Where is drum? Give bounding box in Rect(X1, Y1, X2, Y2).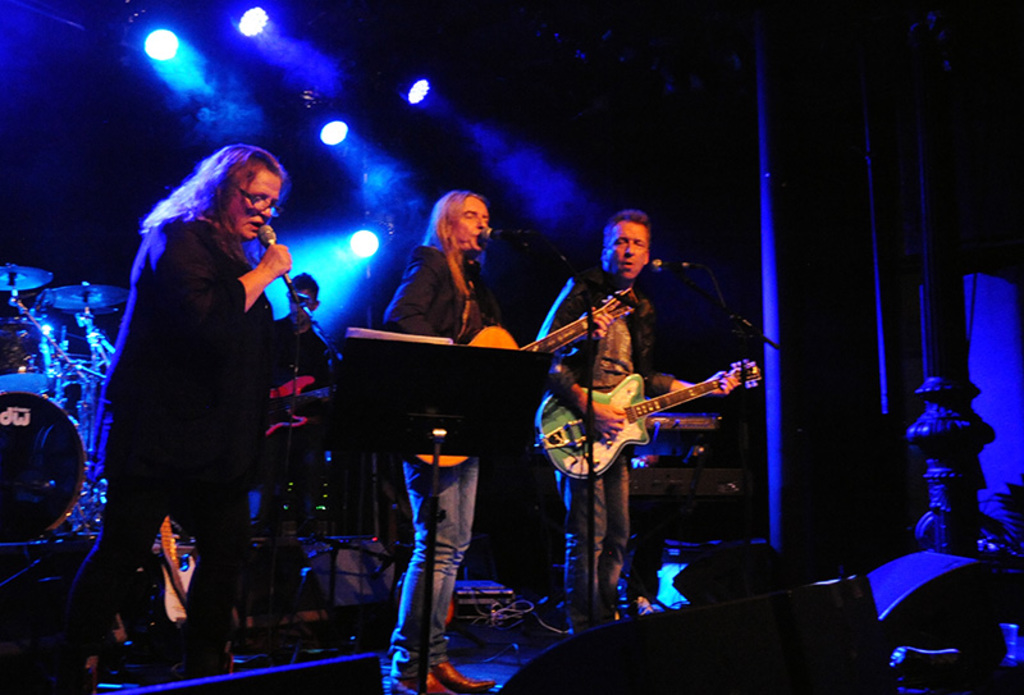
Rect(0, 315, 55, 397).
